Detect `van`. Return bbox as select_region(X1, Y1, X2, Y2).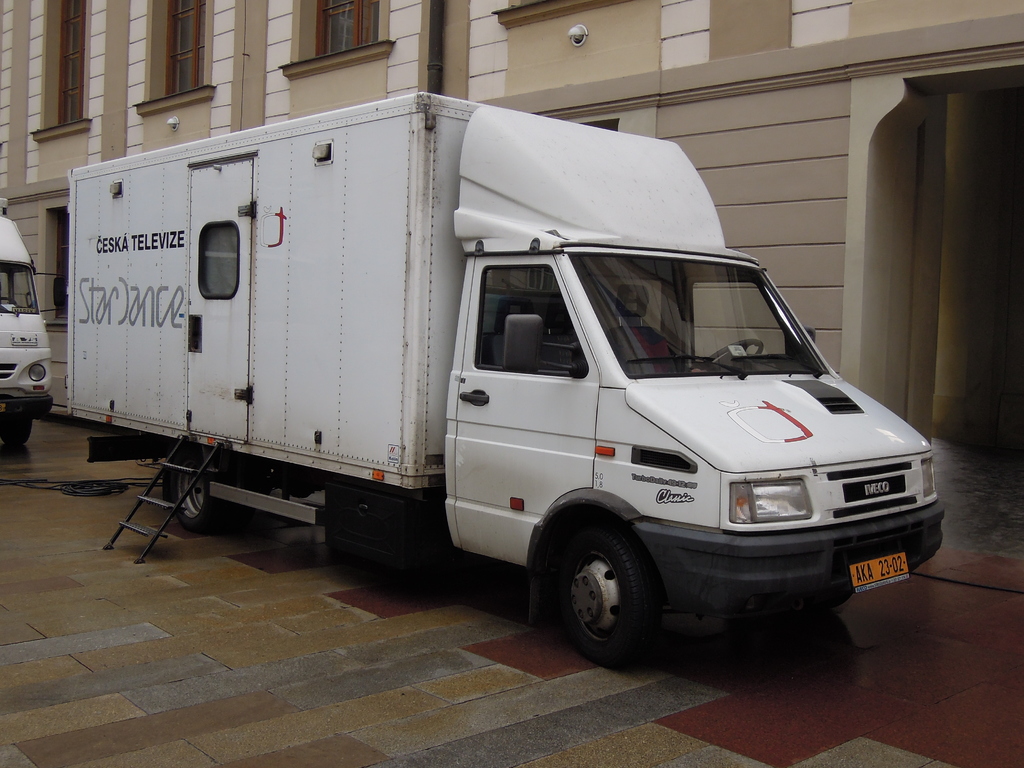
select_region(65, 87, 947, 668).
